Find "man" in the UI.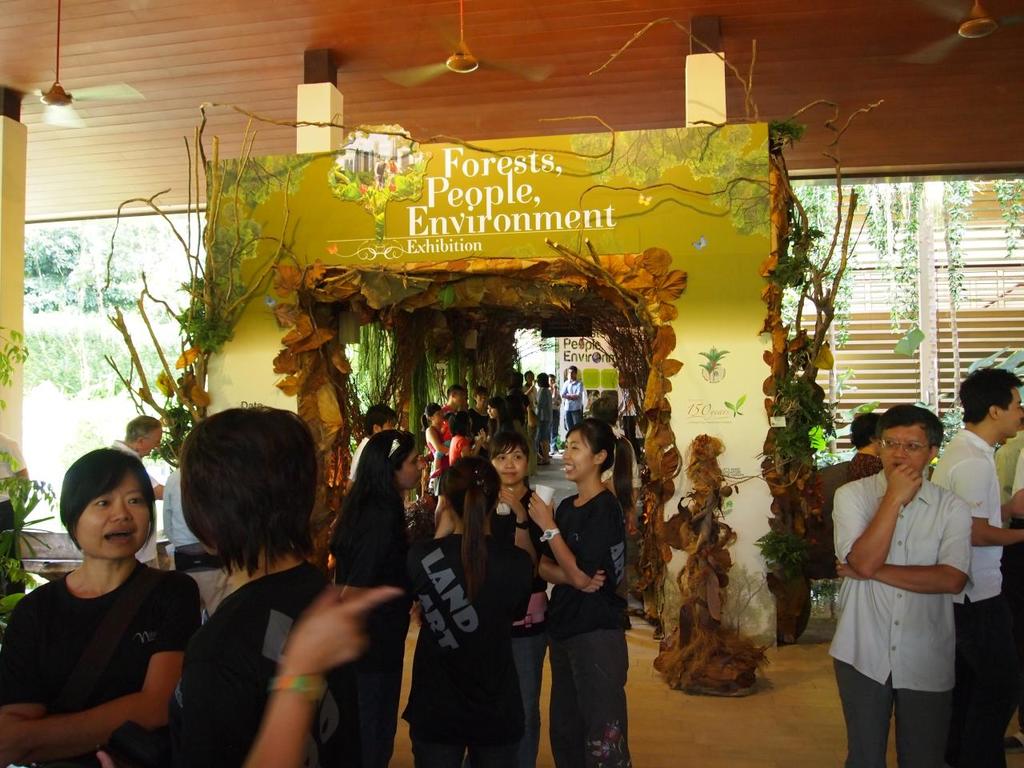
UI element at bbox=(558, 364, 597, 434).
